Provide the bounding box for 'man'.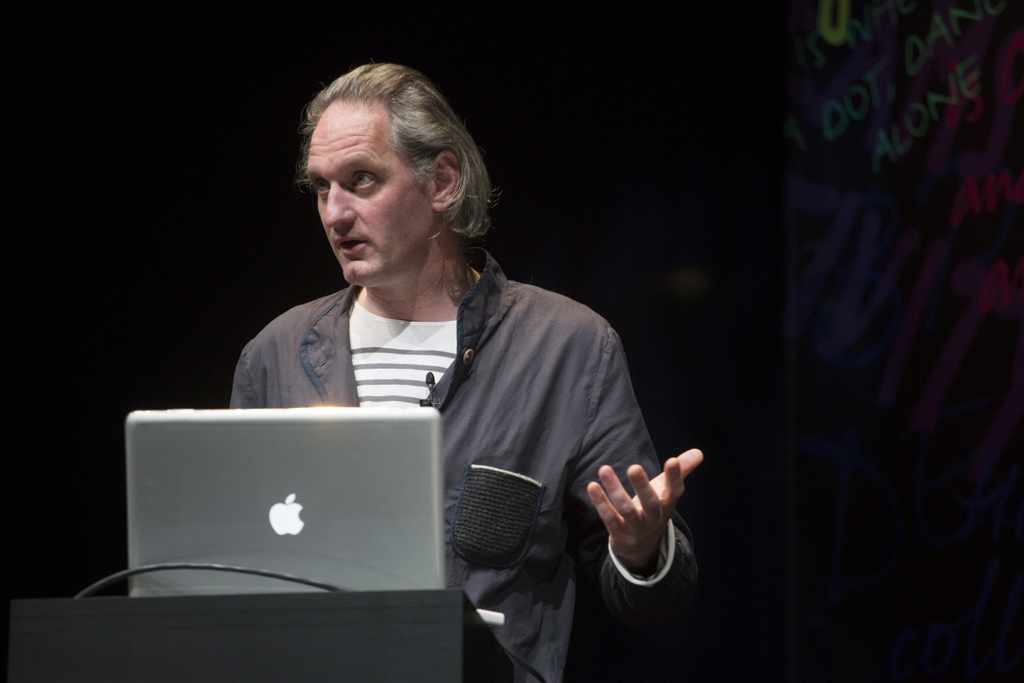
left=211, top=86, right=645, bottom=564.
